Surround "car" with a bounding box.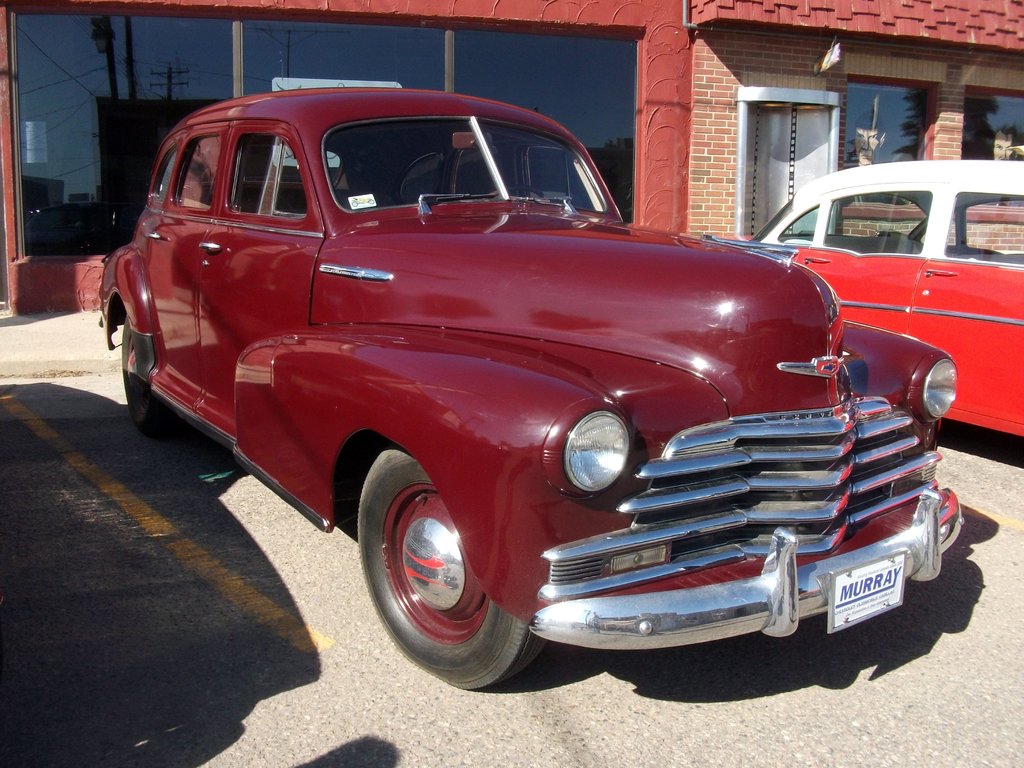
749,158,1023,437.
